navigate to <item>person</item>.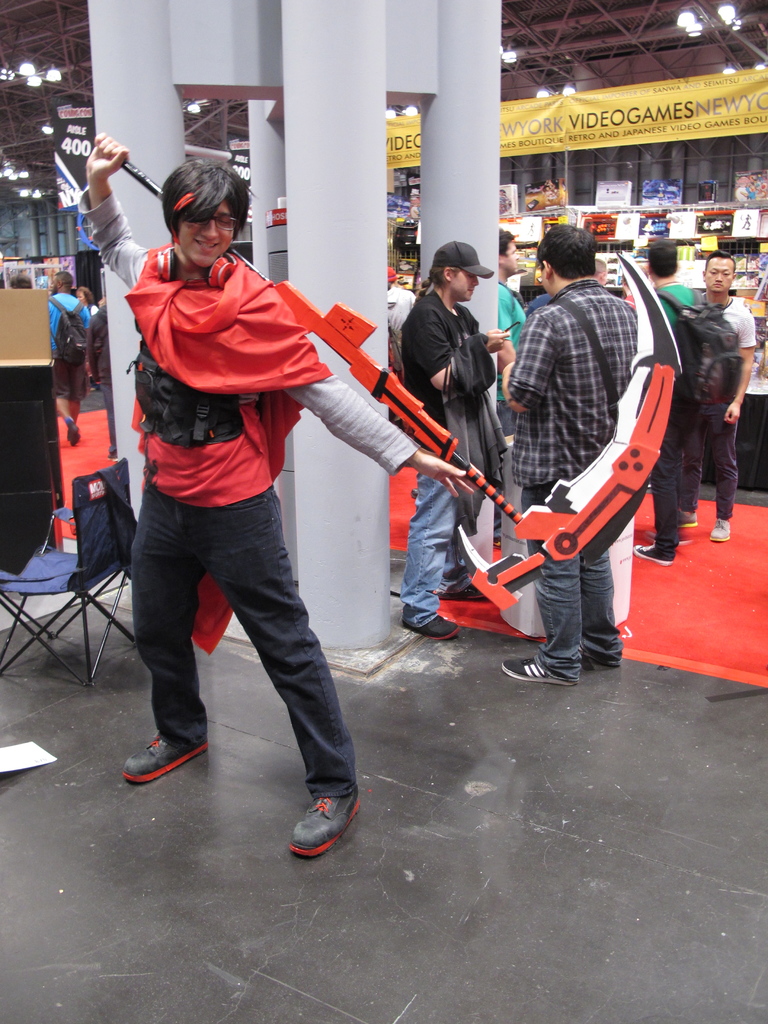
Navigation target: (76, 283, 100, 319).
